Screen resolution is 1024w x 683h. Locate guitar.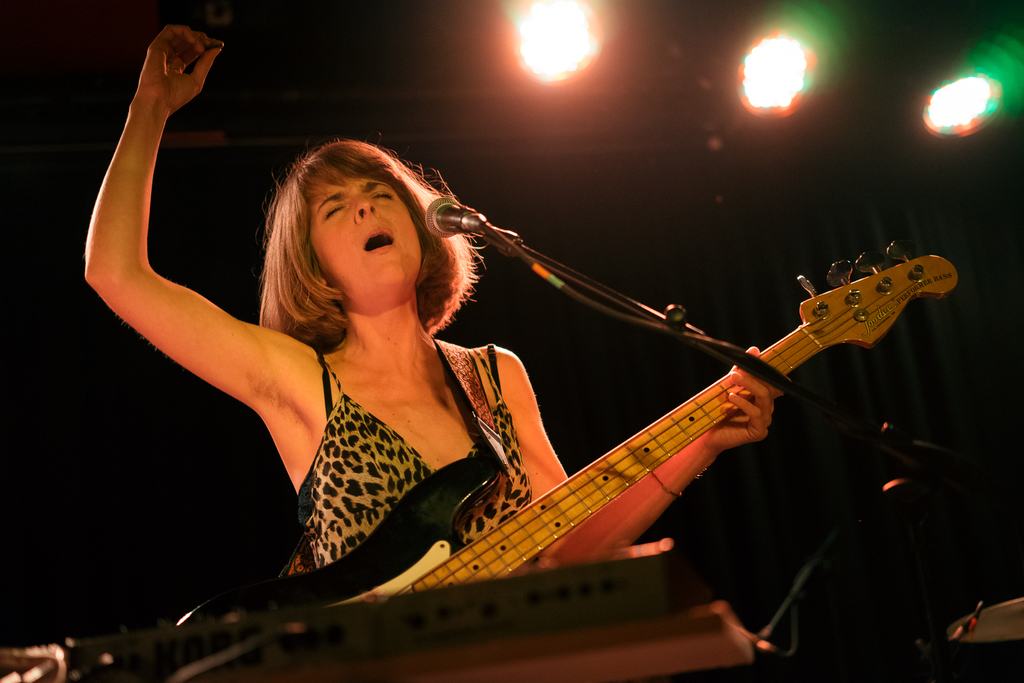
left=224, top=229, right=928, bottom=654.
